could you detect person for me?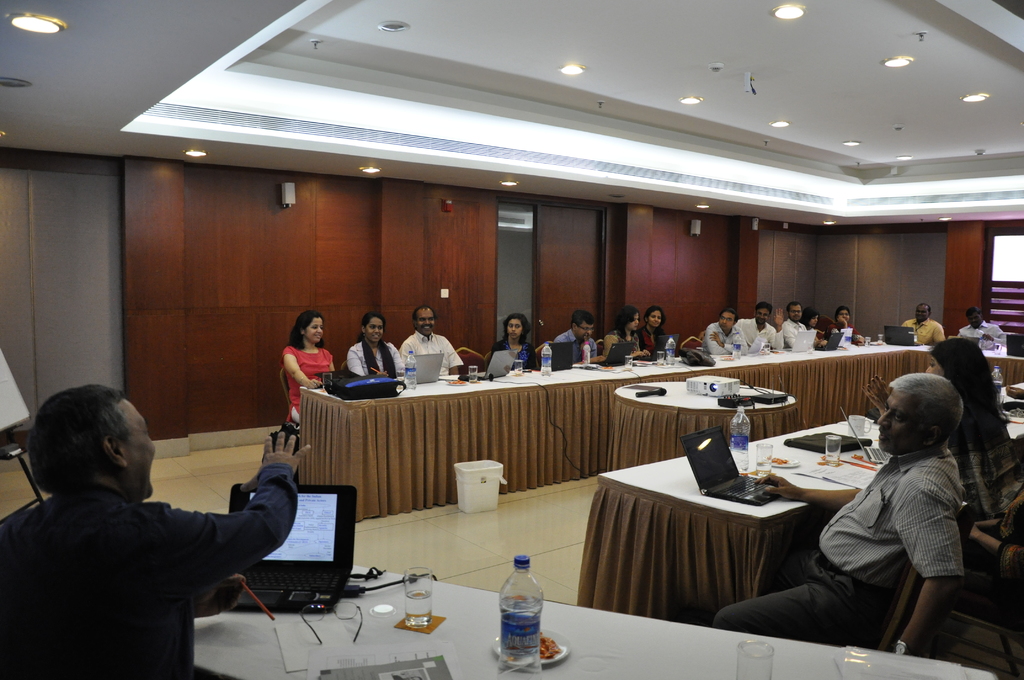
Detection result: <box>778,300,807,348</box>.
